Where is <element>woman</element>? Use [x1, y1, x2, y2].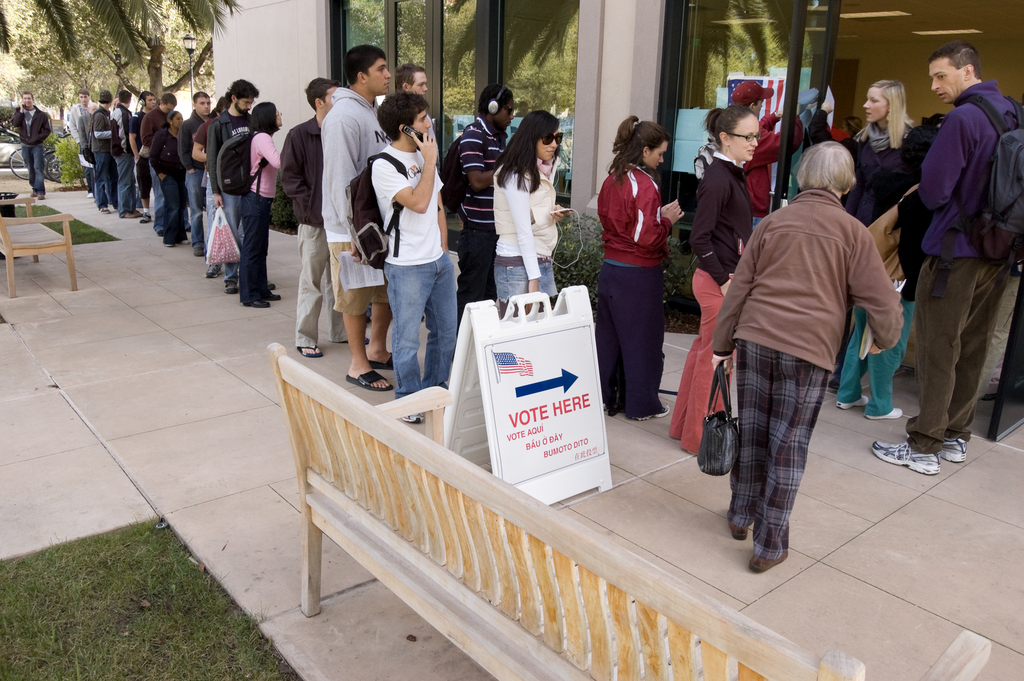
[486, 108, 575, 317].
